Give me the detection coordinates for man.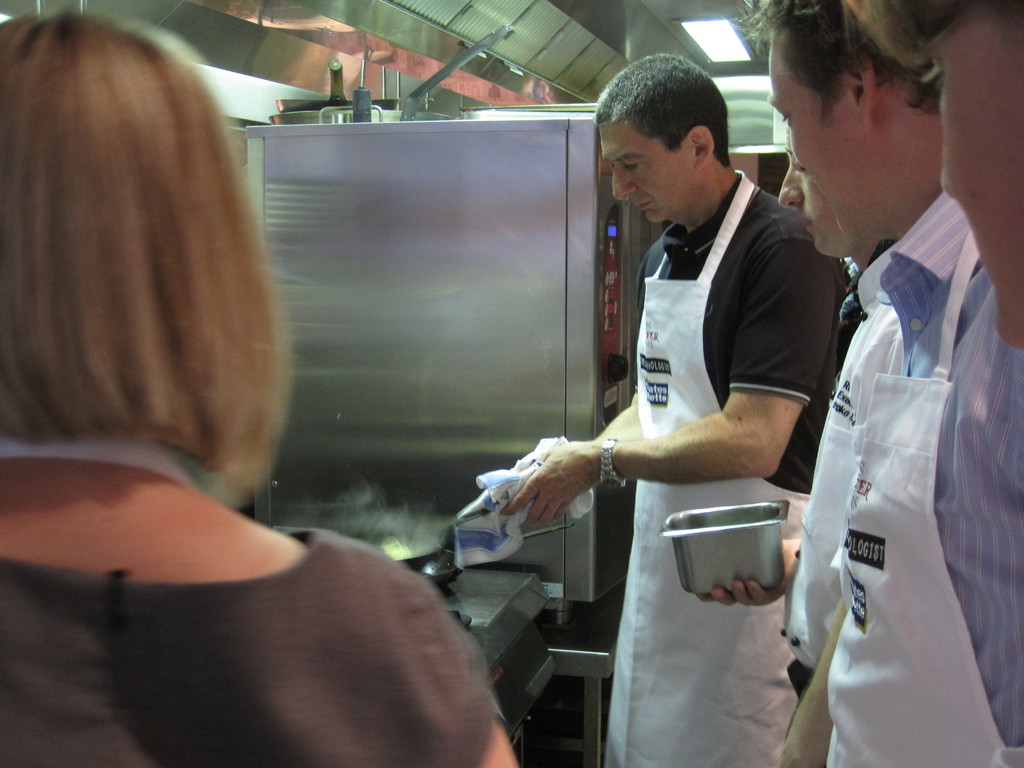
box=[778, 16, 1014, 767].
